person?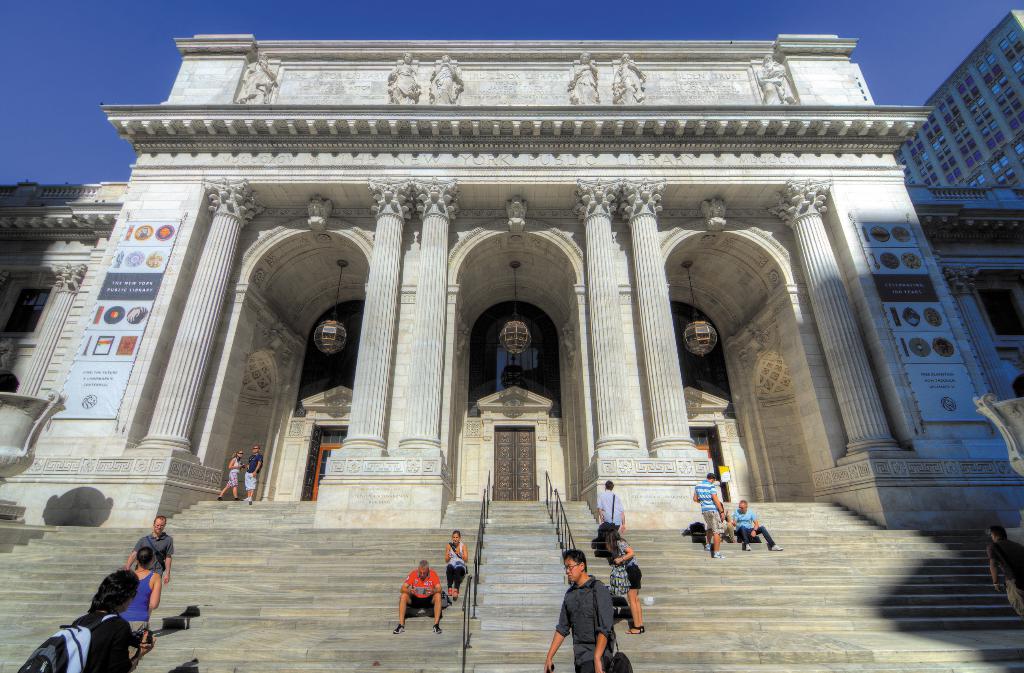
locate(545, 552, 618, 671)
